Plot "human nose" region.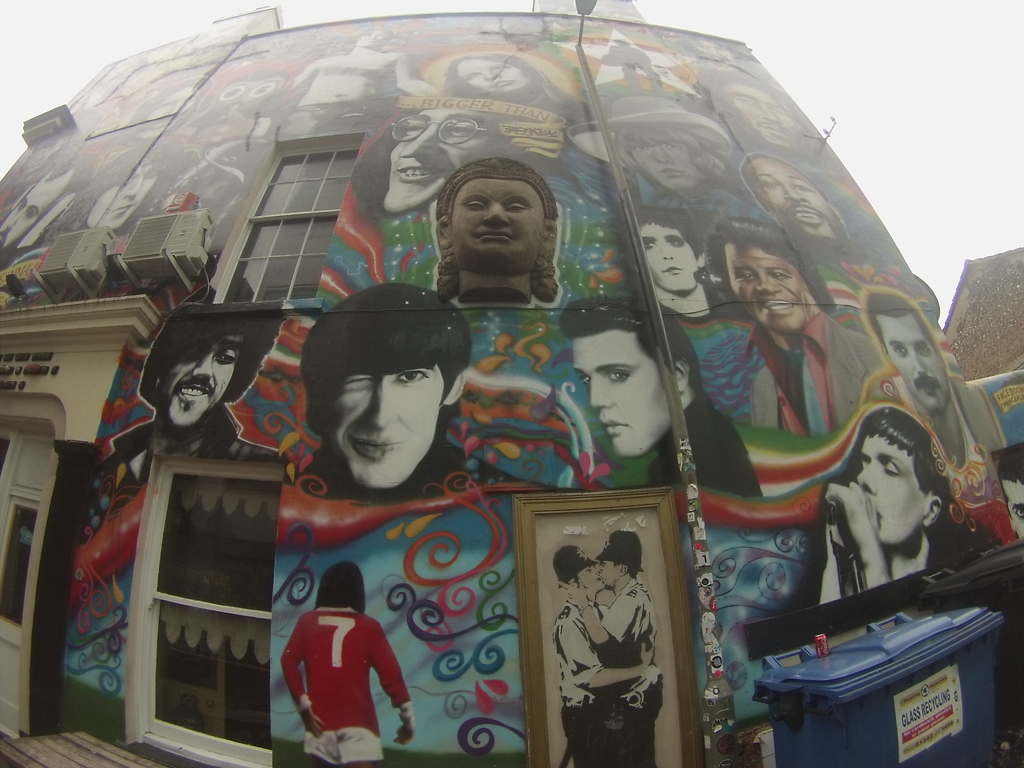
Plotted at 0, 210, 26, 226.
